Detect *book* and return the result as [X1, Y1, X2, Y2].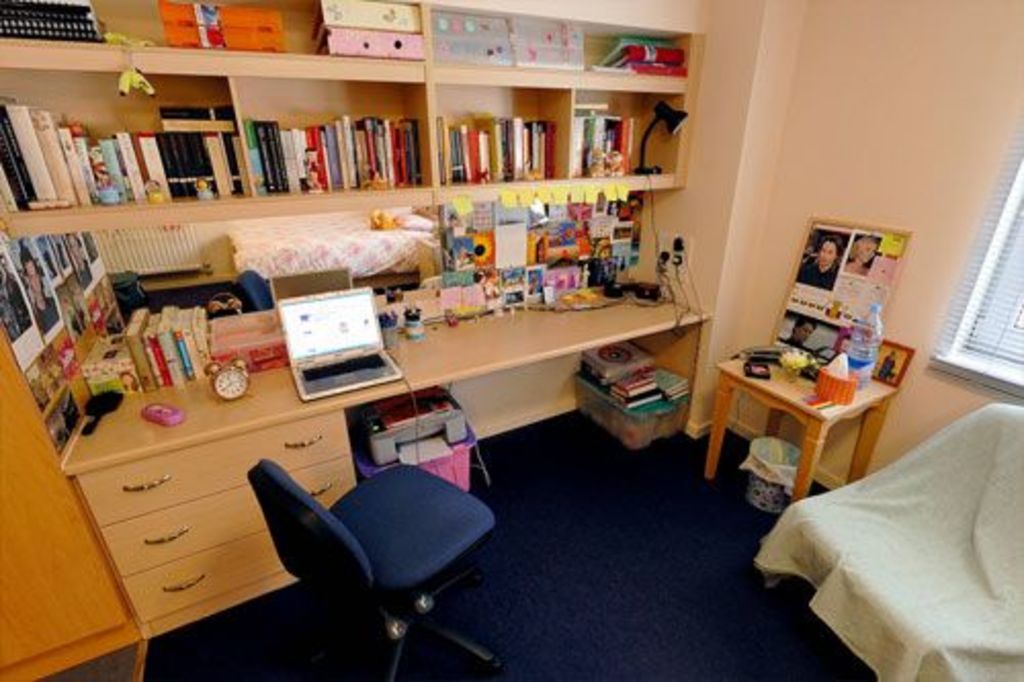
[133, 133, 174, 197].
